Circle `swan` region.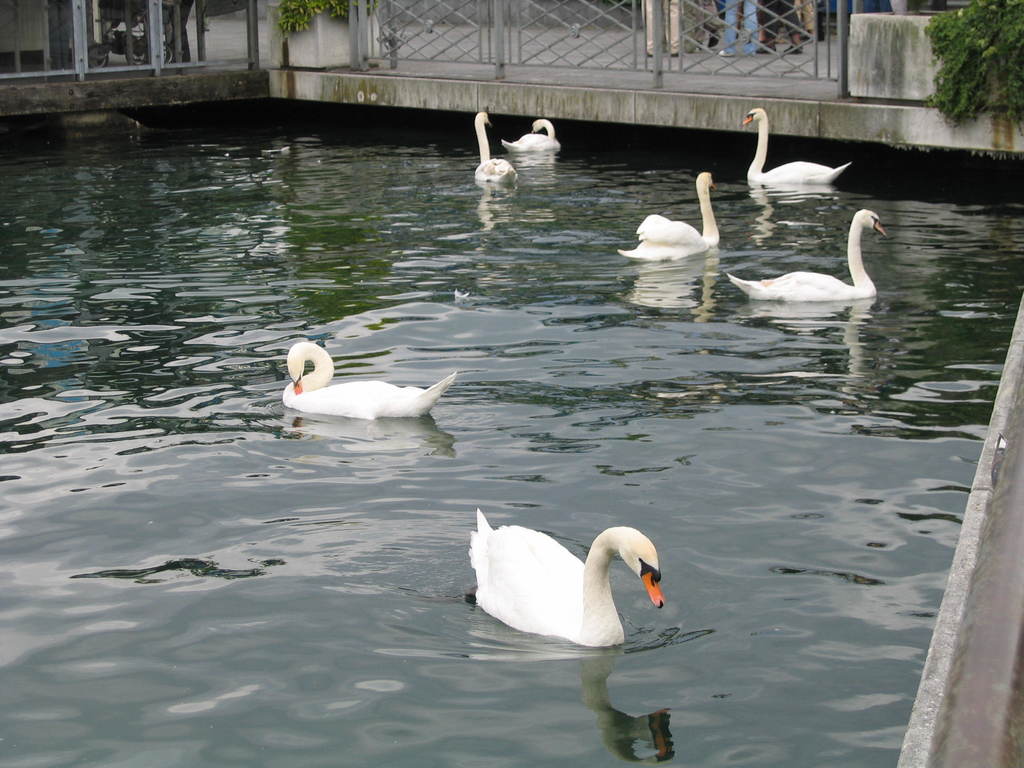
Region: [739,106,850,186].
